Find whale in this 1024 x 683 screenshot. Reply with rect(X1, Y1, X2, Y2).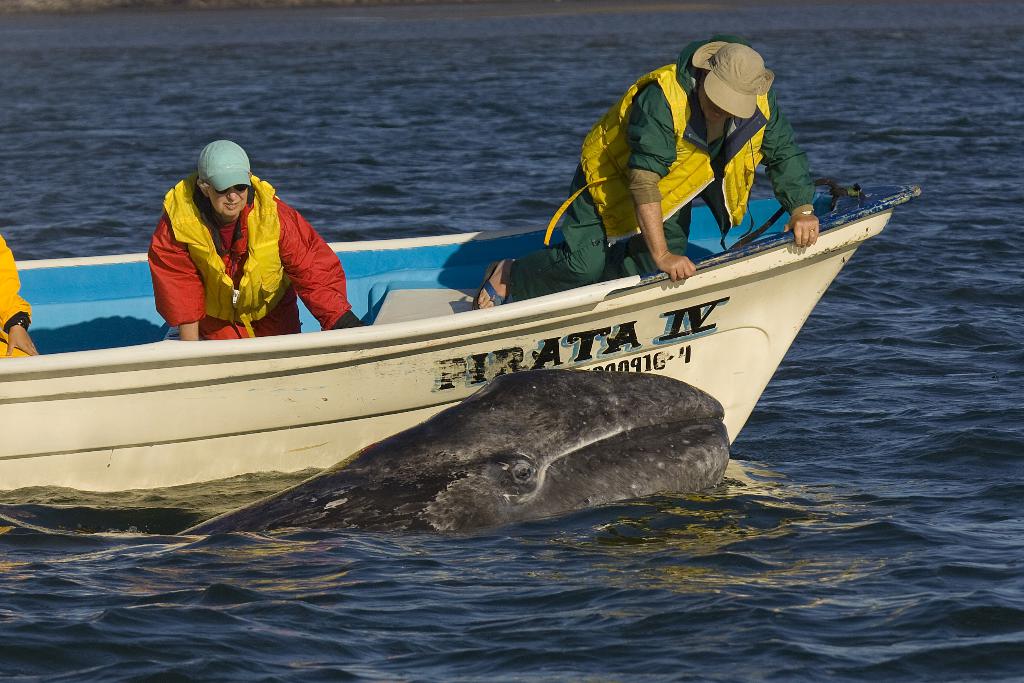
rect(188, 365, 731, 534).
